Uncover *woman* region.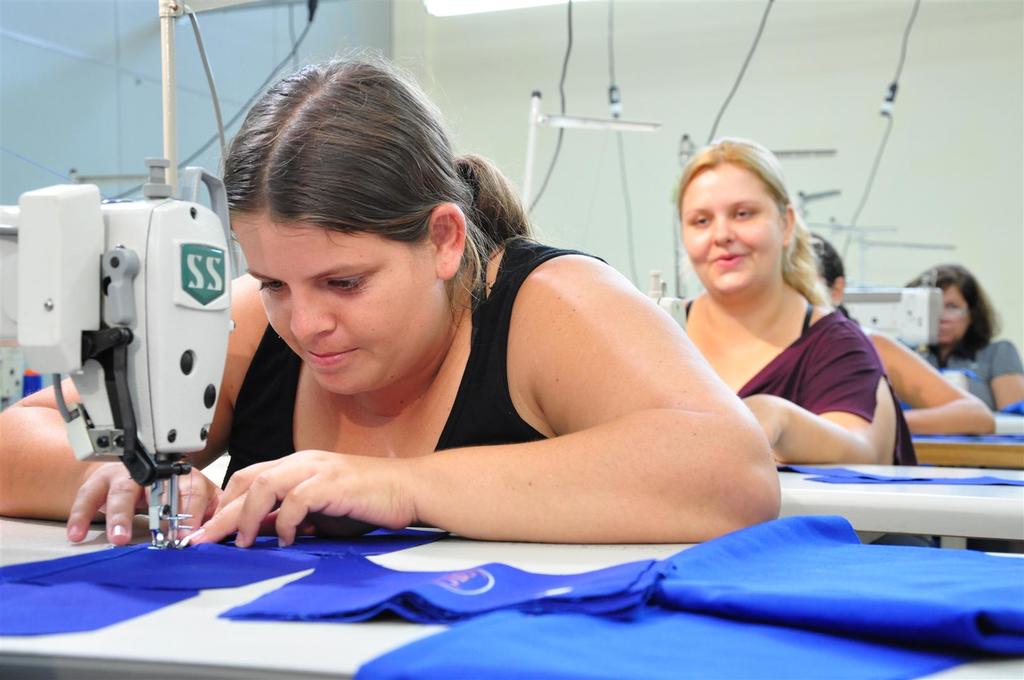
Uncovered: bbox(0, 43, 785, 548).
